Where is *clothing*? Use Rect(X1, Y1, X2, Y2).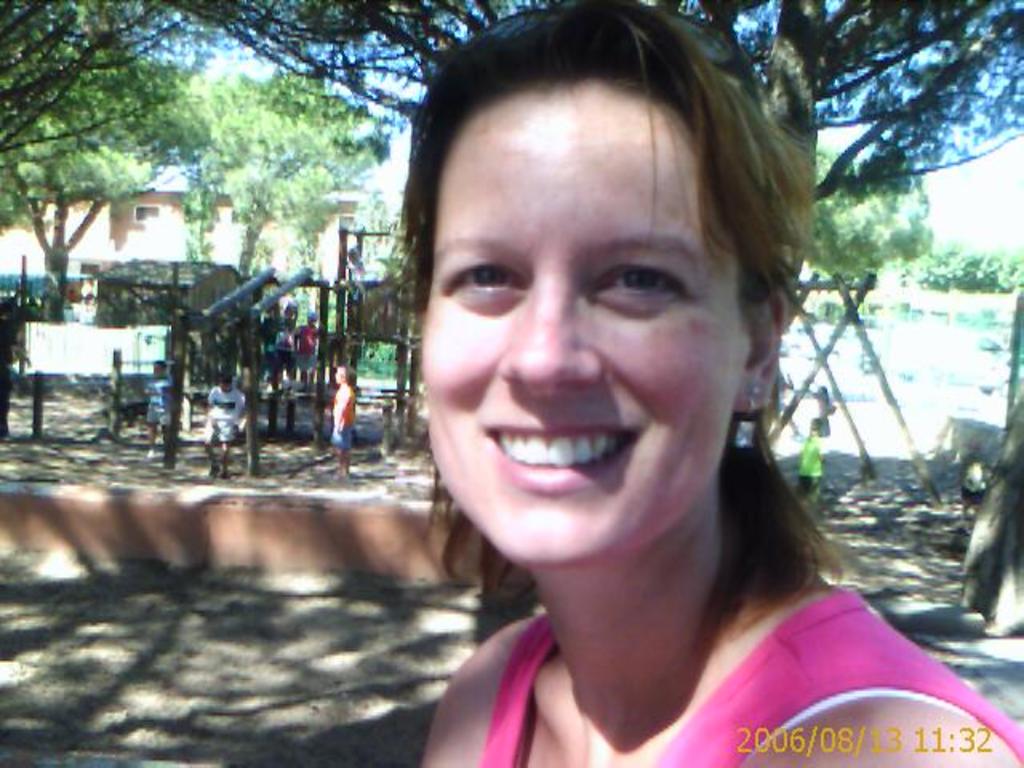
Rect(149, 373, 173, 427).
